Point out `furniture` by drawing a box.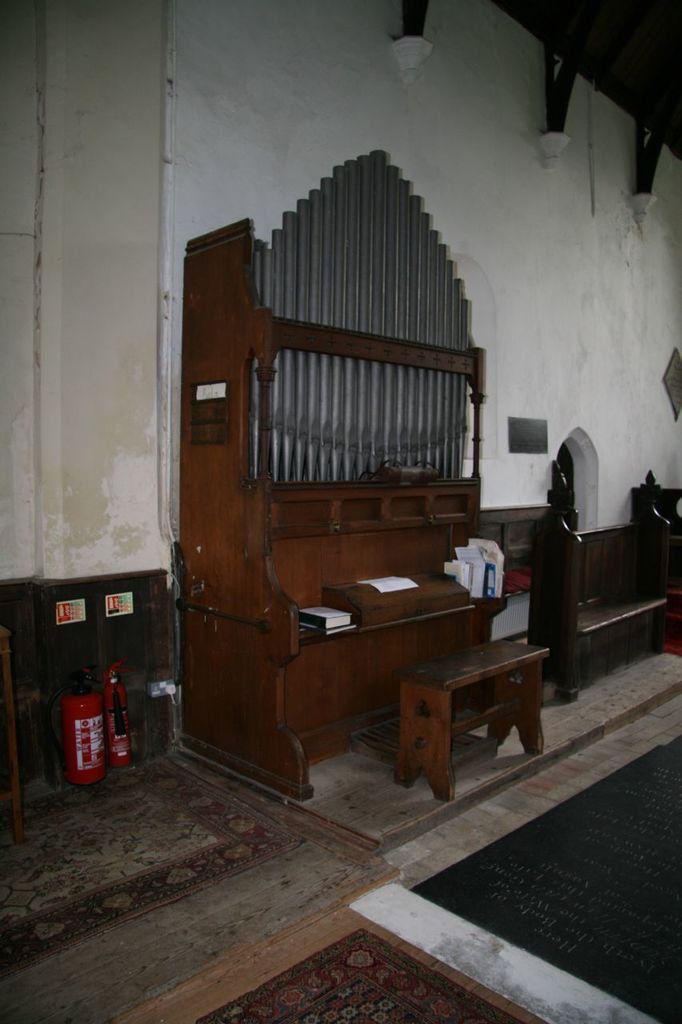
left=530, top=457, right=675, bottom=698.
